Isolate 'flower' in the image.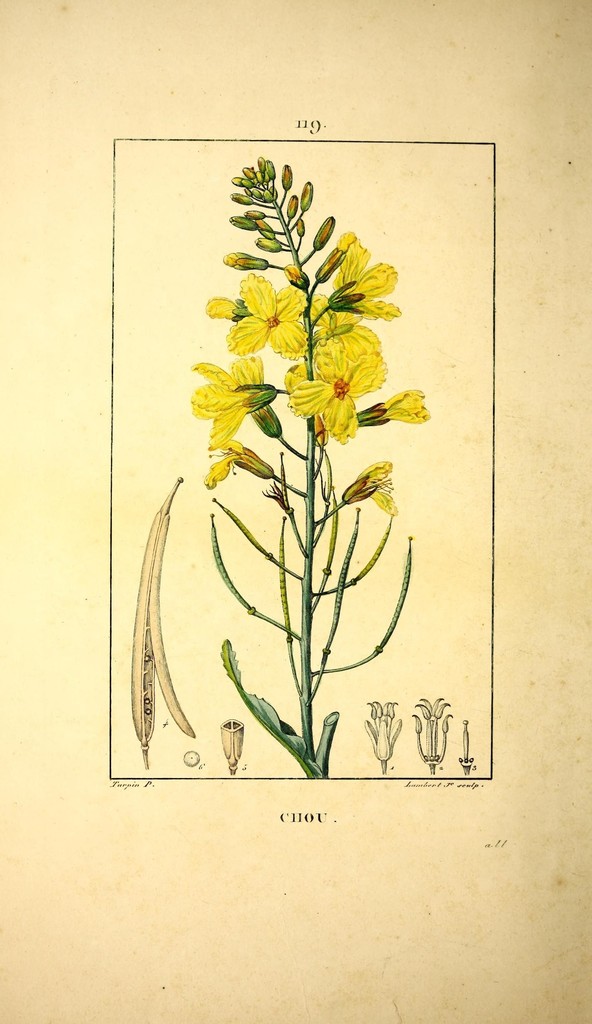
Isolated region: [left=358, top=456, right=396, bottom=519].
